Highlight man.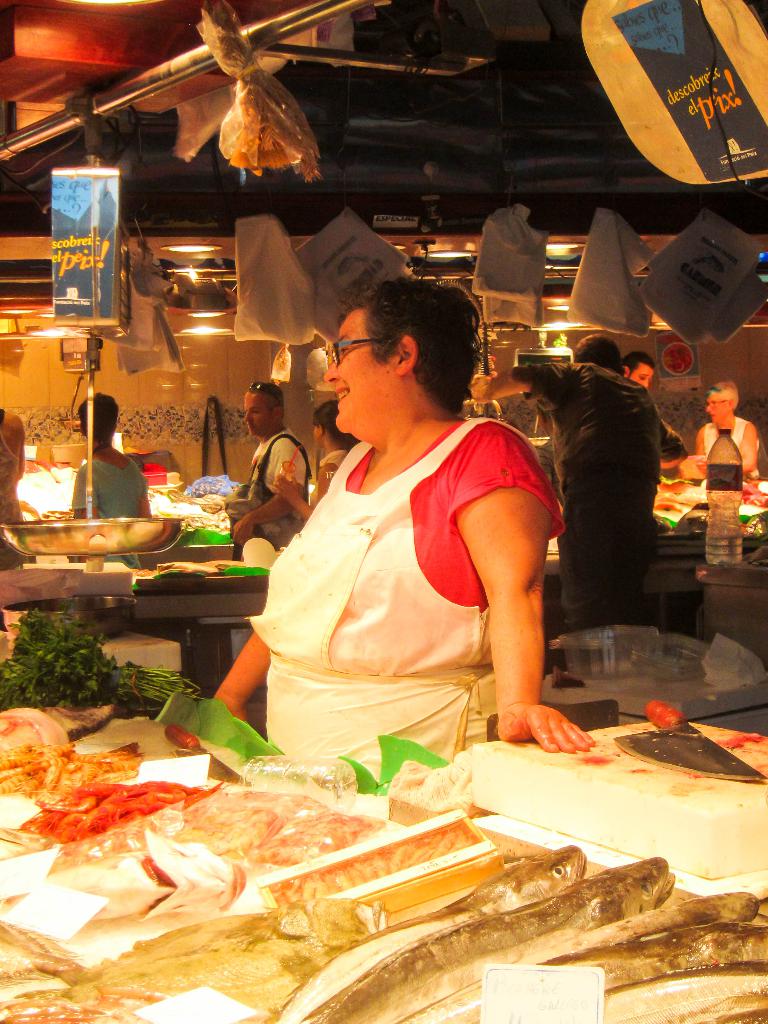
Highlighted region: 618, 350, 656, 392.
